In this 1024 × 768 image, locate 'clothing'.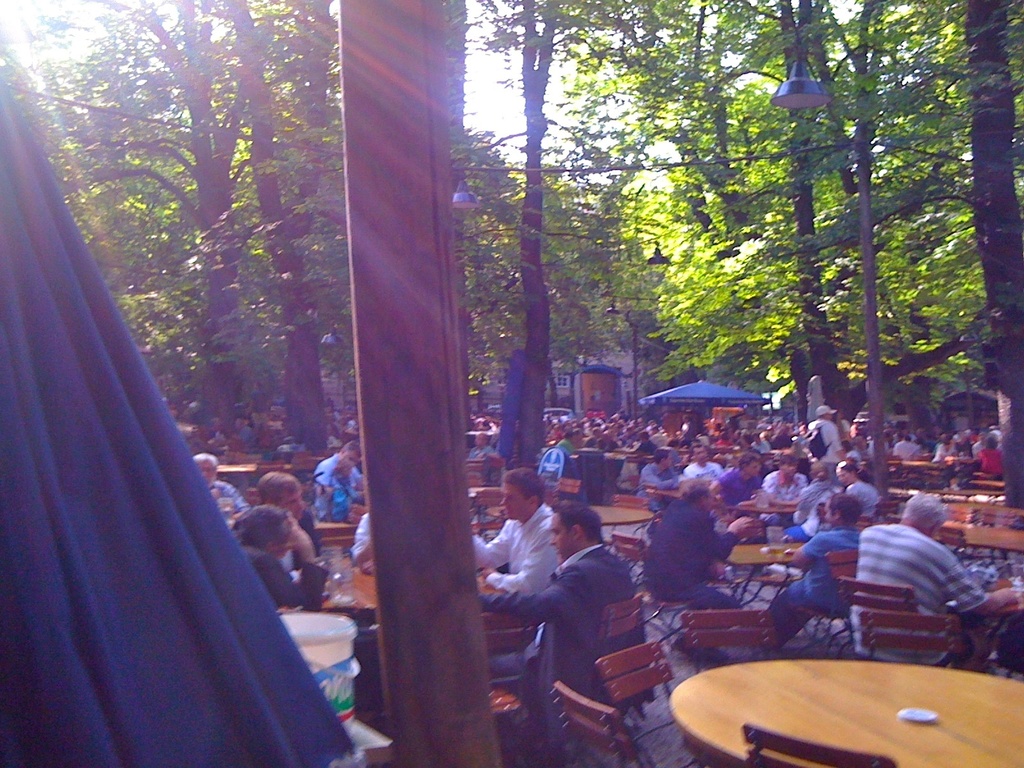
Bounding box: detection(271, 512, 319, 575).
